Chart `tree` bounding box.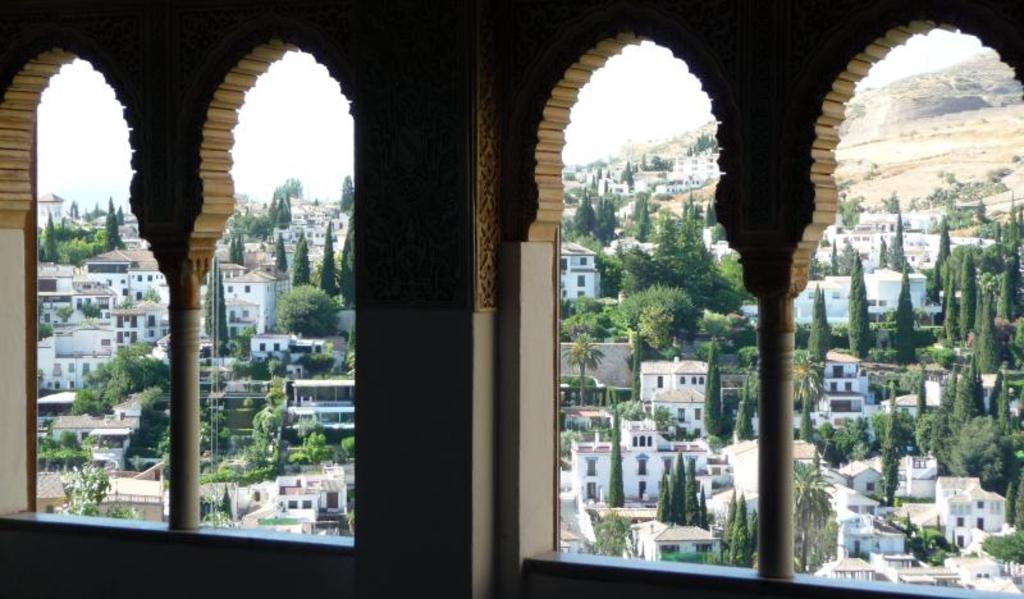
Charted: x1=599, y1=394, x2=628, y2=508.
